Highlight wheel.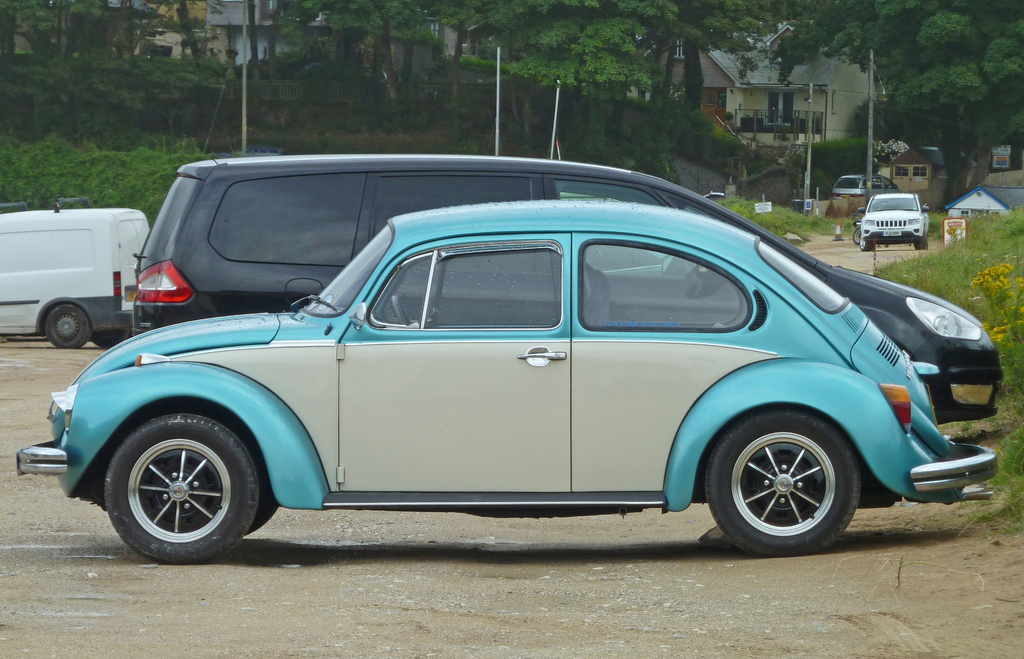
Highlighted region: region(244, 478, 277, 532).
